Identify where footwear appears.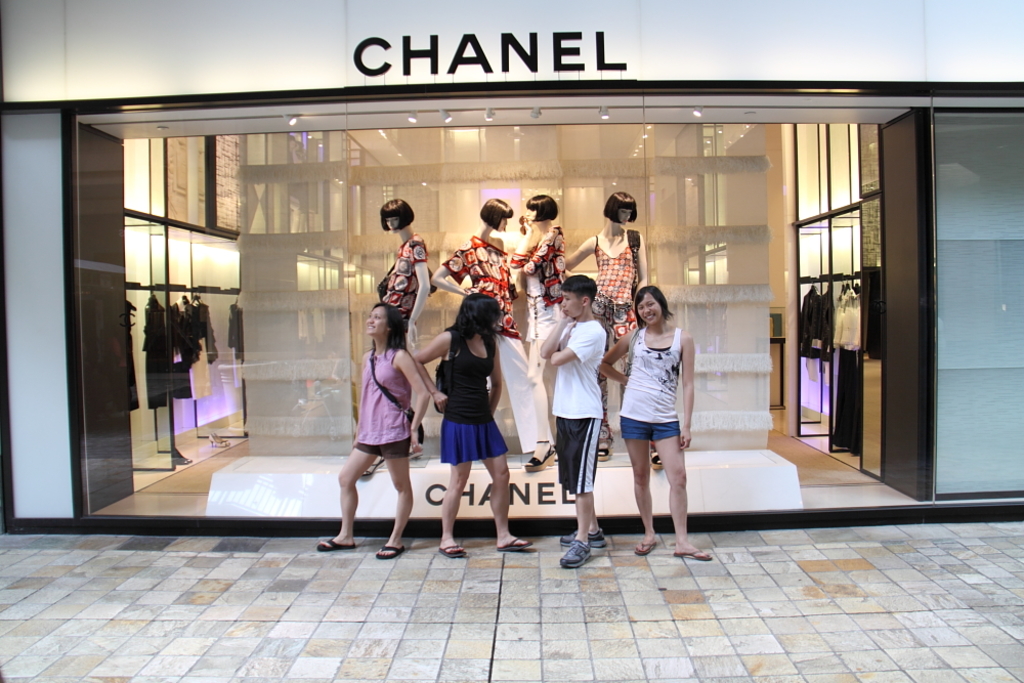
Appears at (x1=354, y1=449, x2=386, y2=482).
